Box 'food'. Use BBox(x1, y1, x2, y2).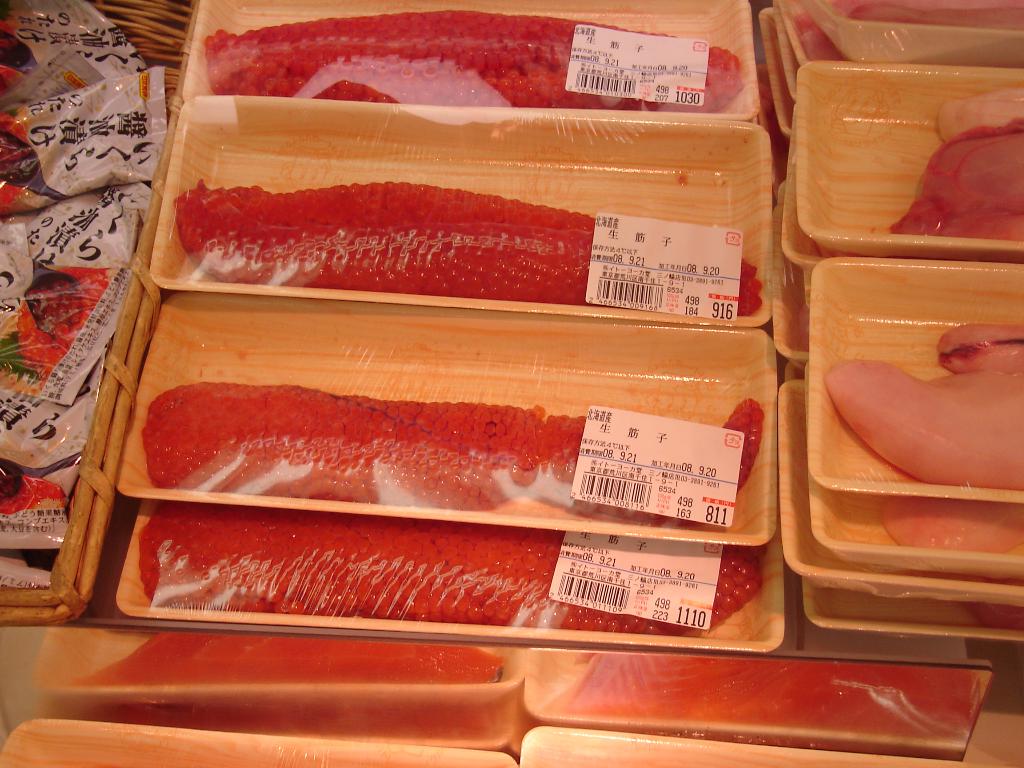
BBox(142, 499, 776, 639).
